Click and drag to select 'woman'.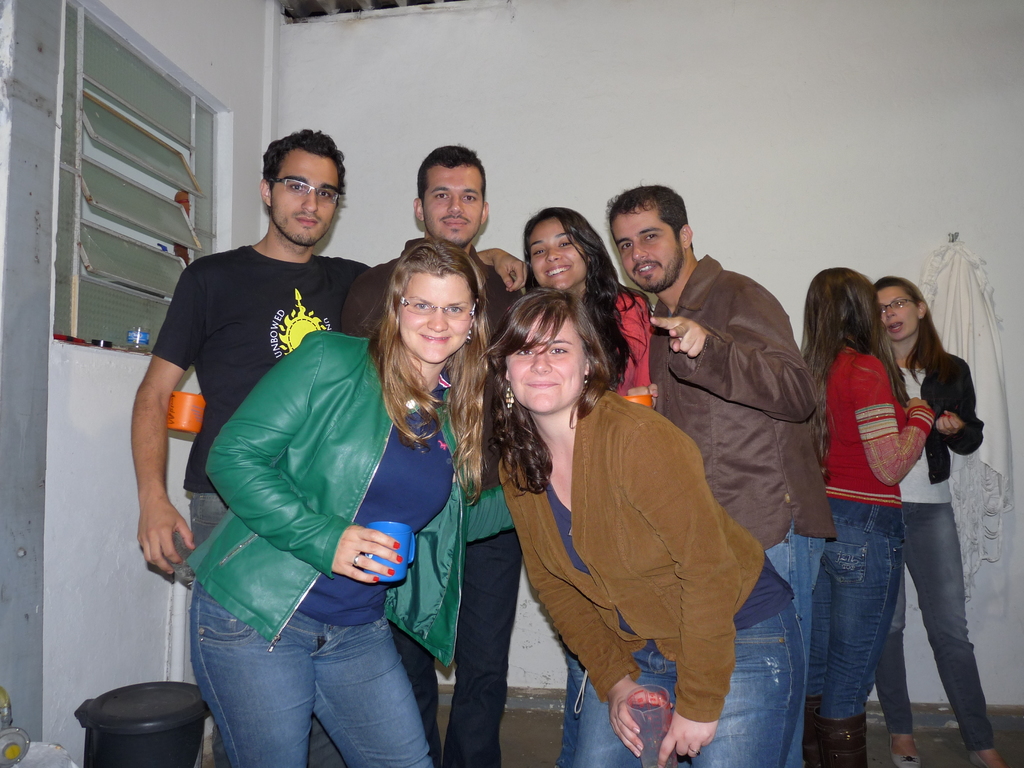
Selection: <bbox>502, 204, 662, 767</bbox>.
